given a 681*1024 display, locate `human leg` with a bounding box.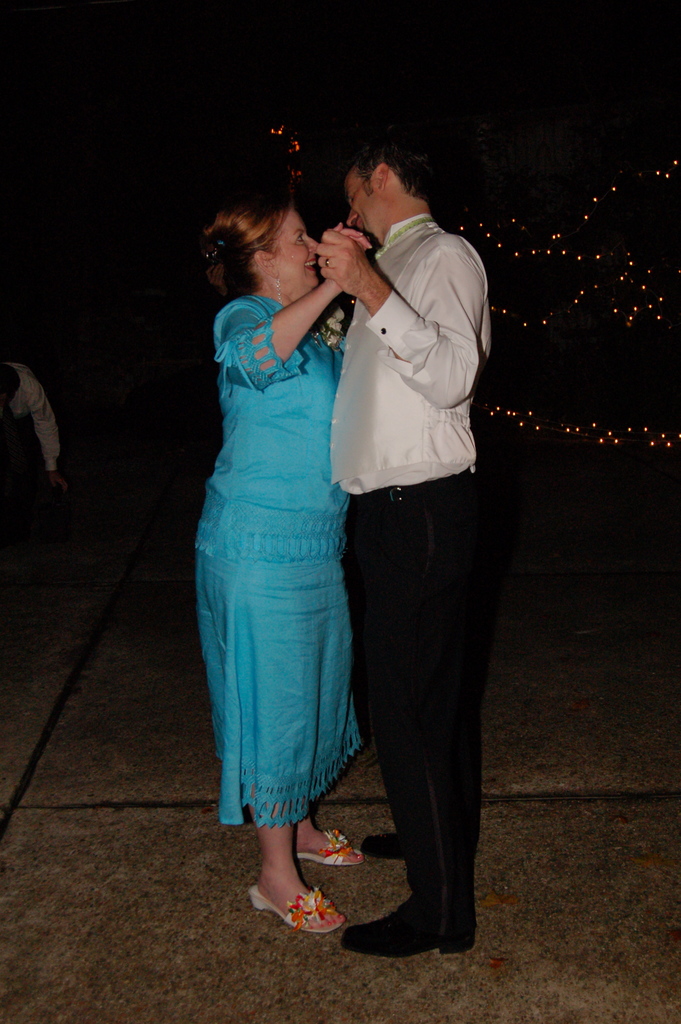
Located: (x1=350, y1=452, x2=499, y2=951).
